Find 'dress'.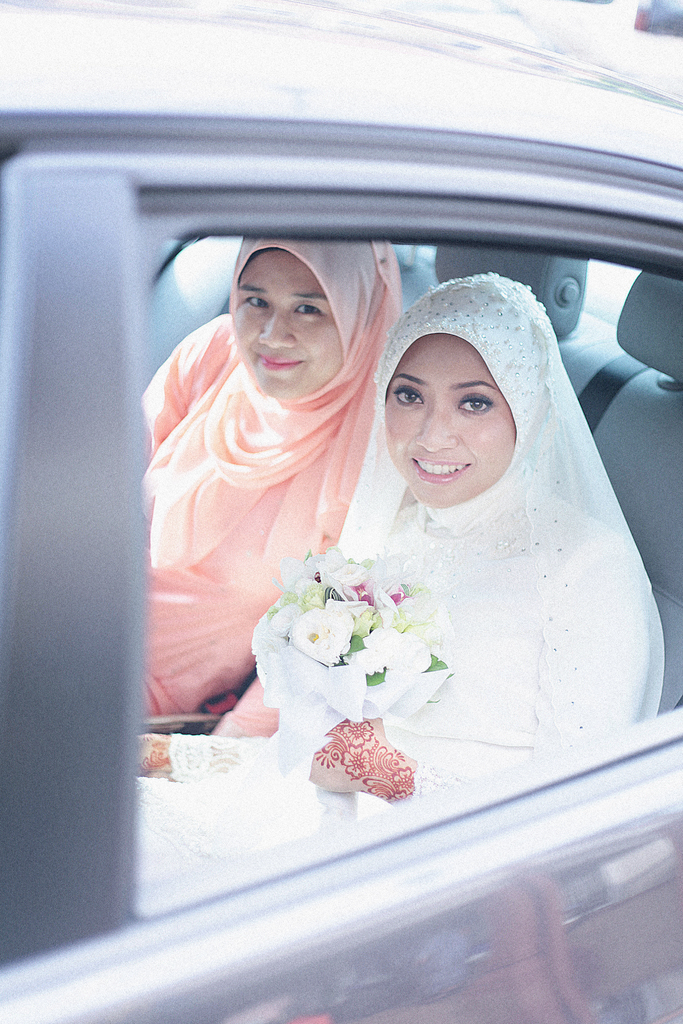
[x1=140, y1=312, x2=337, y2=735].
